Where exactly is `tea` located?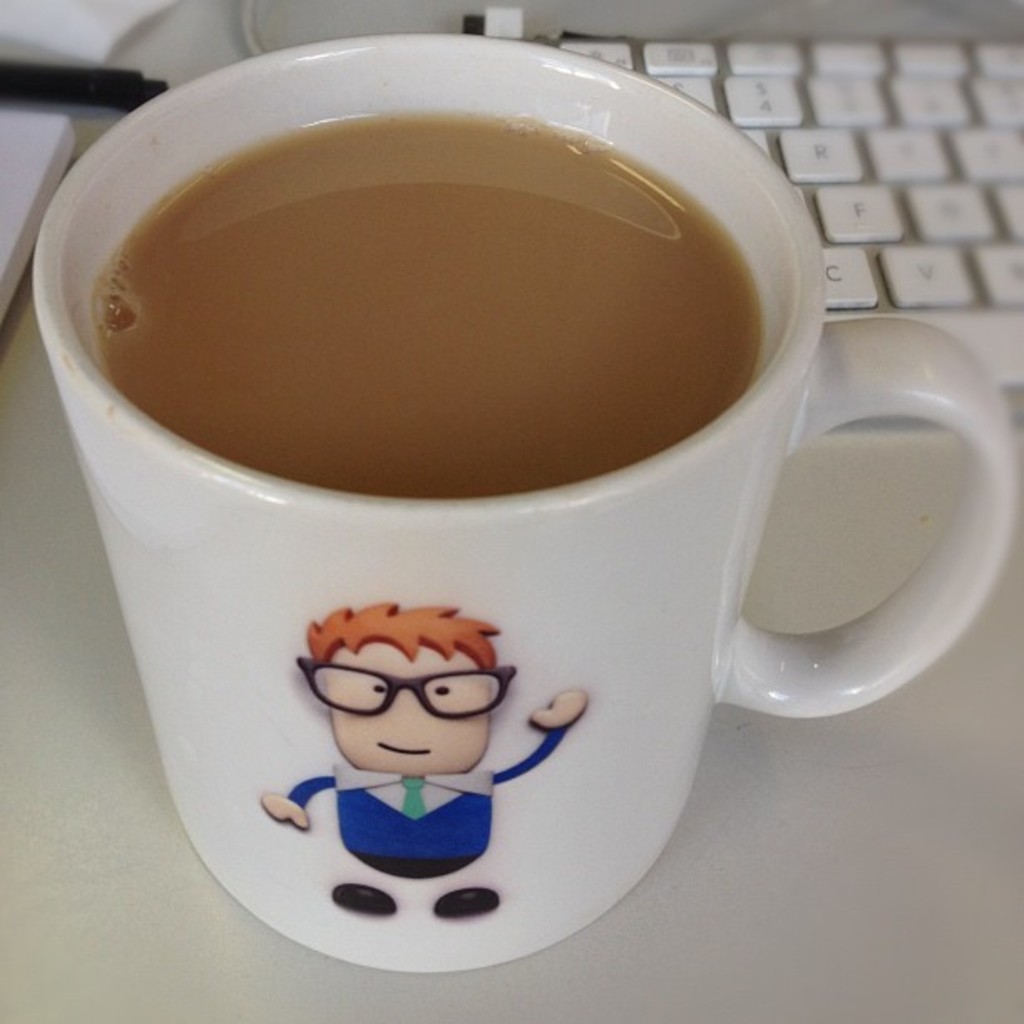
Its bounding box is (left=95, top=112, right=751, bottom=510).
